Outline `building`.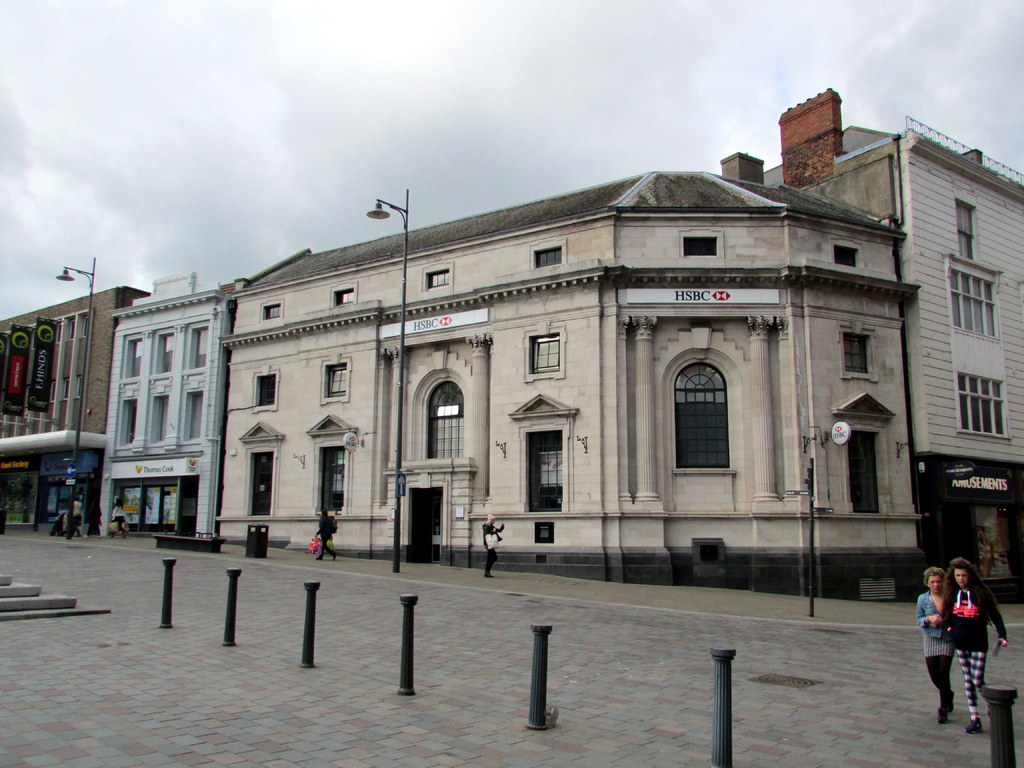
Outline: l=107, t=273, r=236, b=547.
